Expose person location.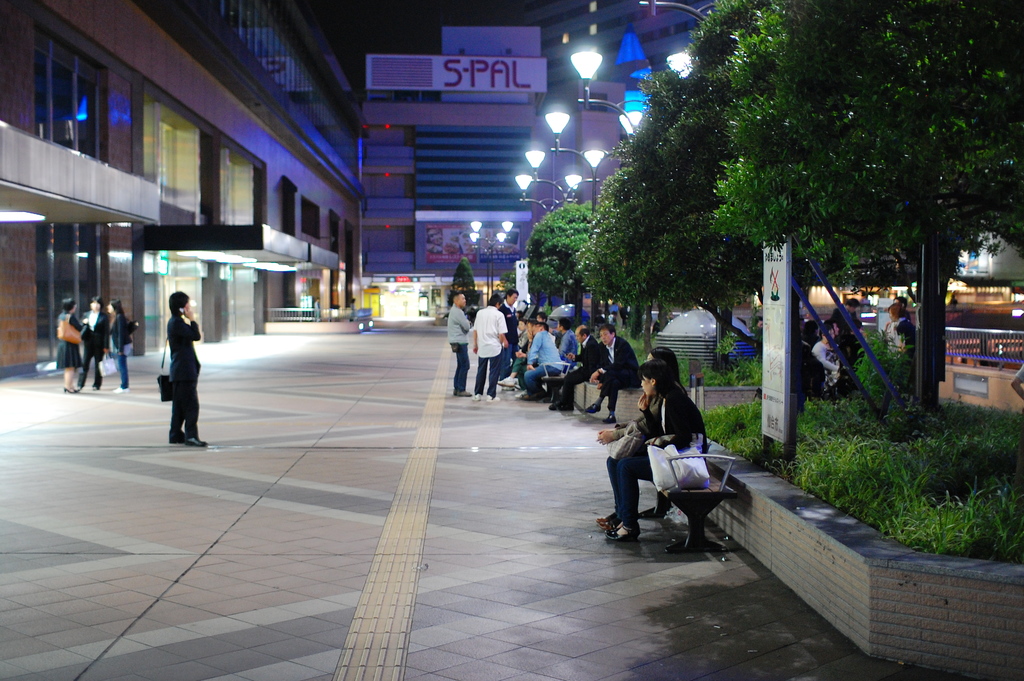
Exposed at l=498, t=282, r=516, b=391.
